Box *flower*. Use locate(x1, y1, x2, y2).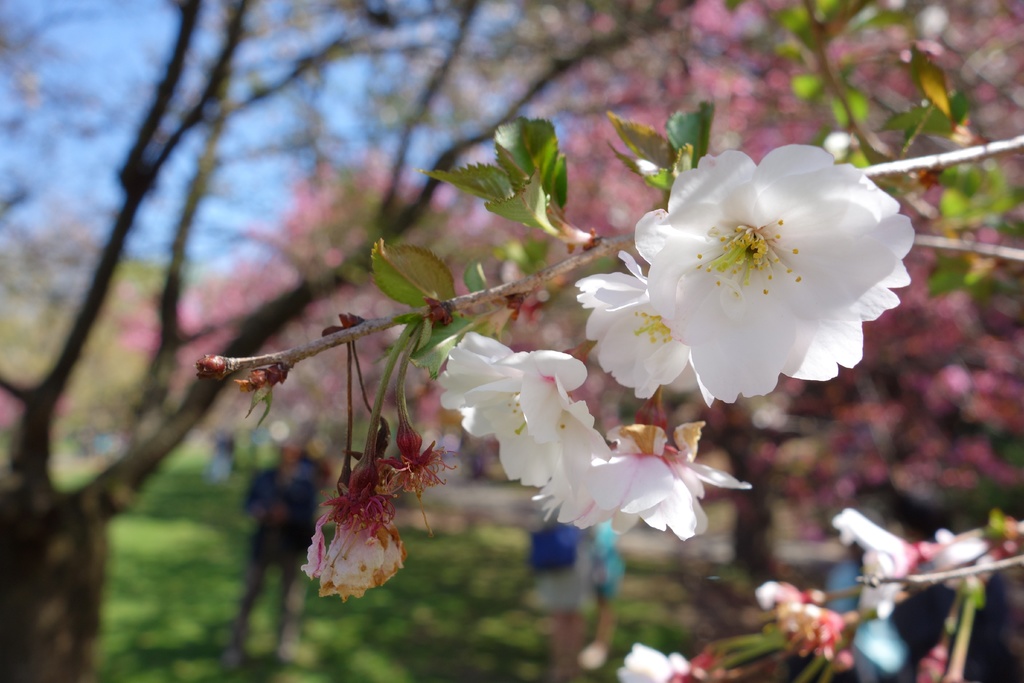
locate(428, 336, 756, 548).
